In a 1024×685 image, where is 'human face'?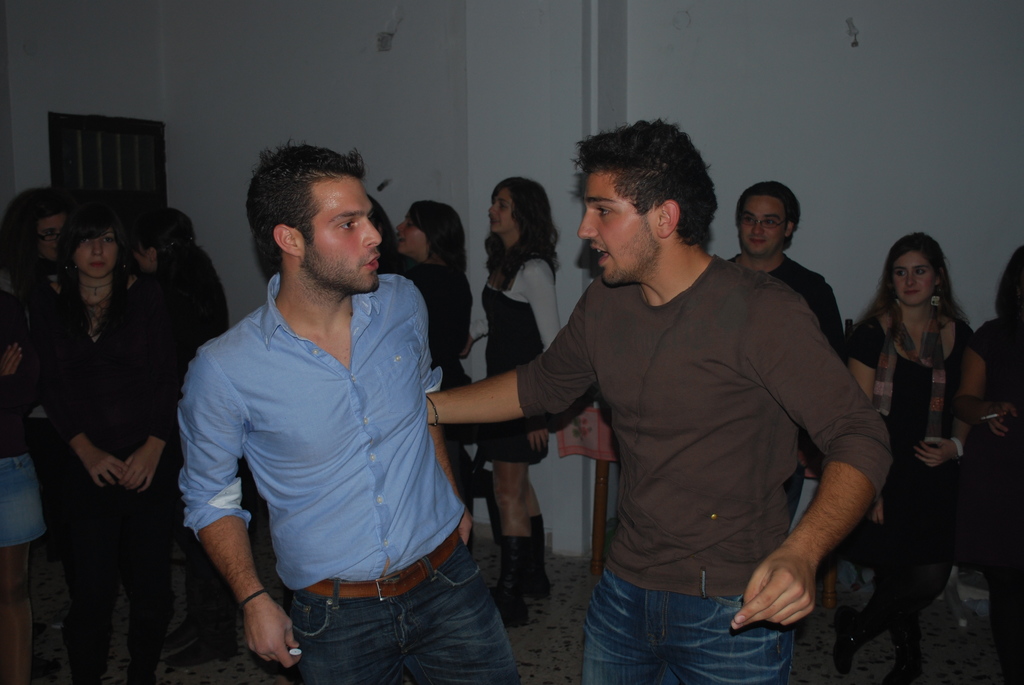
crop(577, 174, 645, 279).
